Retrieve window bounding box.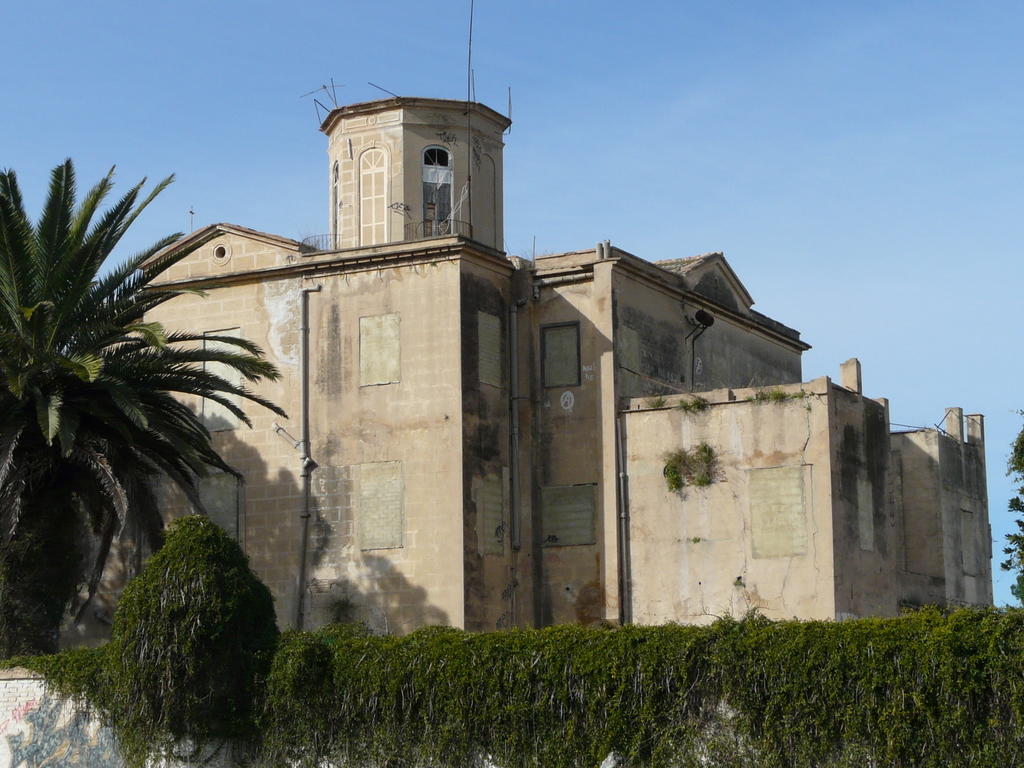
Bounding box: 420/145/450/239.
